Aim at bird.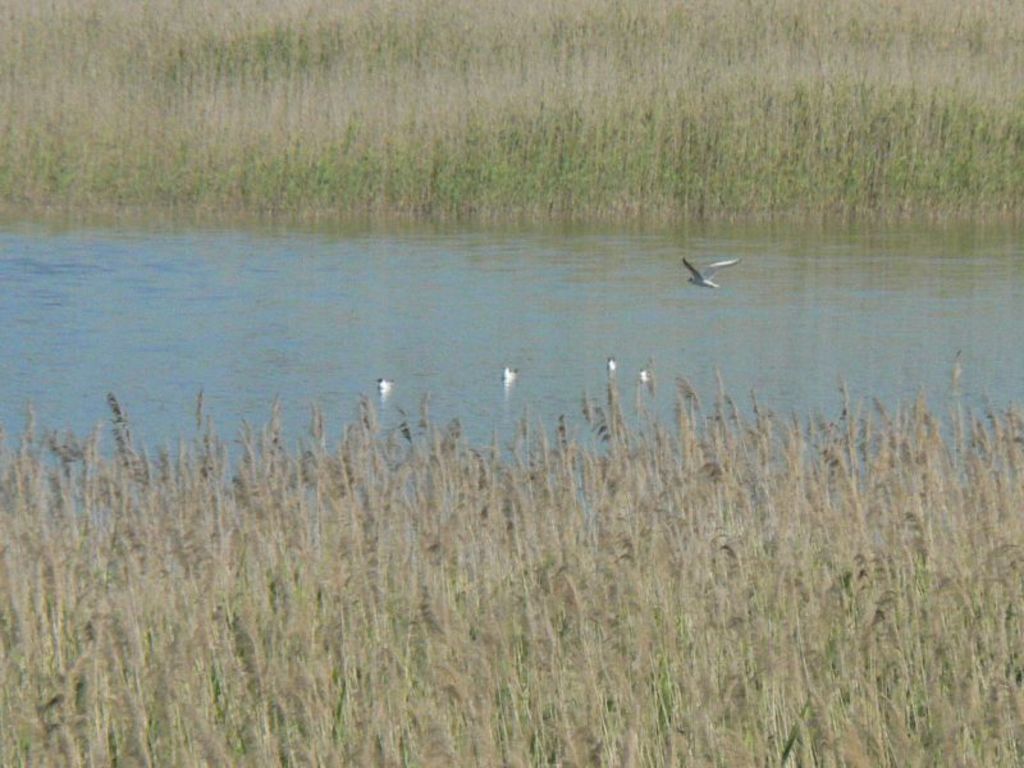
Aimed at rect(643, 358, 657, 384).
